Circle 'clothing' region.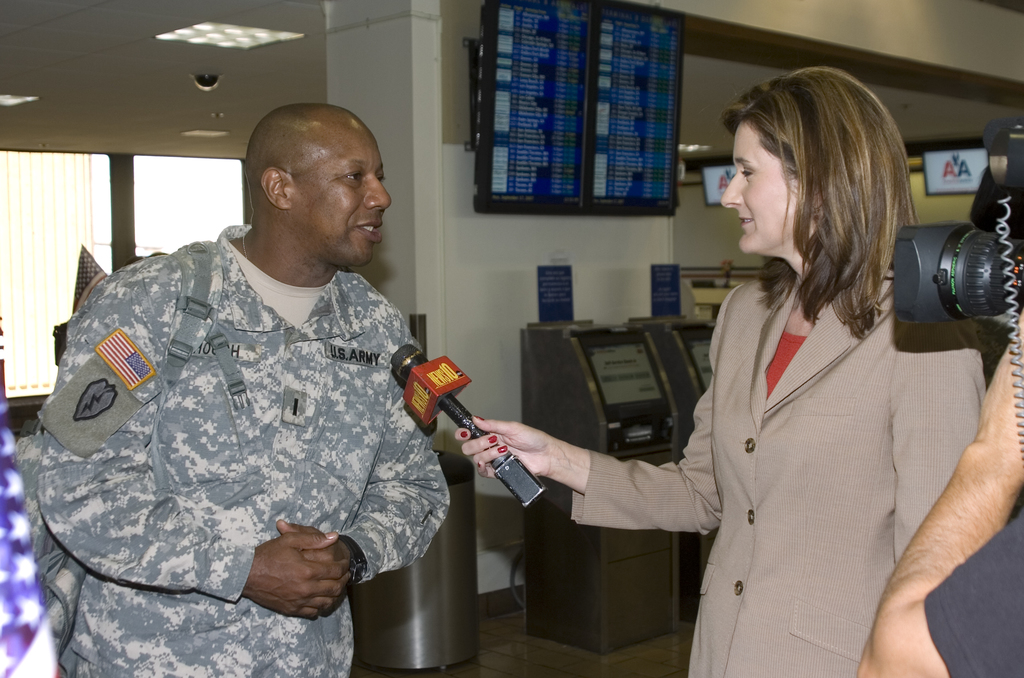
Region: (x1=927, y1=520, x2=1023, y2=677).
